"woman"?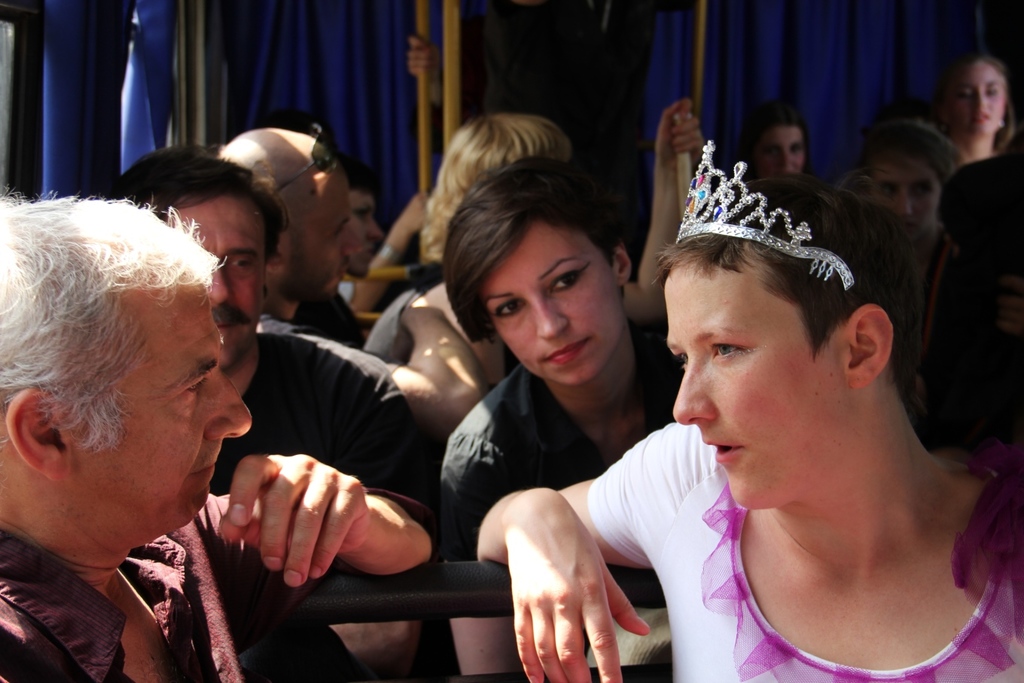
<bbox>541, 133, 994, 682</bbox>
